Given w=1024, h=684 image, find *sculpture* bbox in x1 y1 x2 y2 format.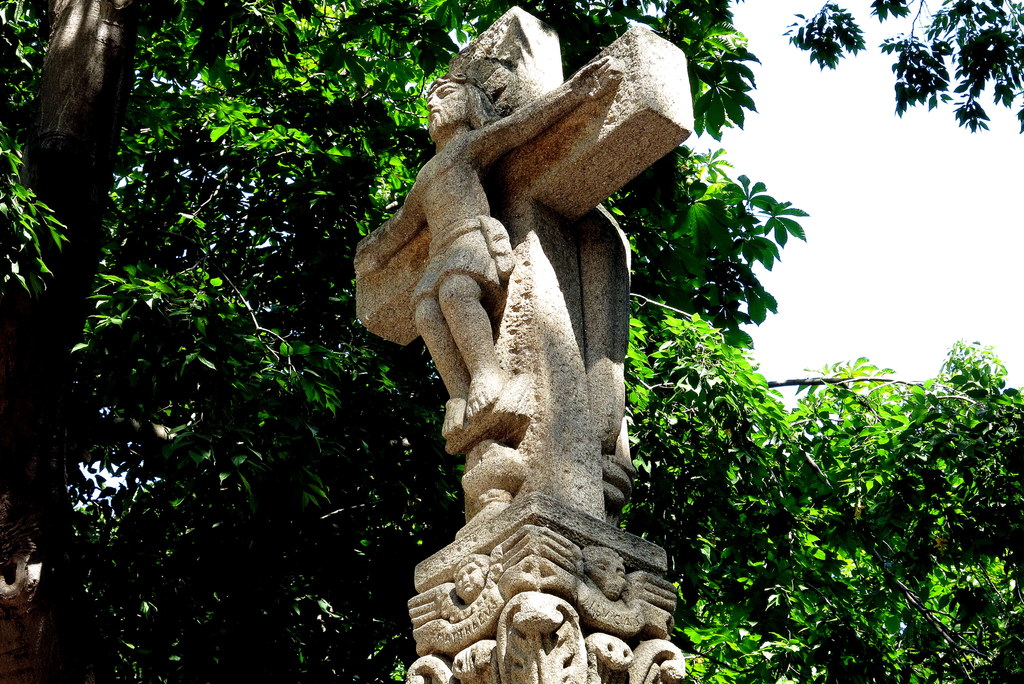
493 582 602 683.
